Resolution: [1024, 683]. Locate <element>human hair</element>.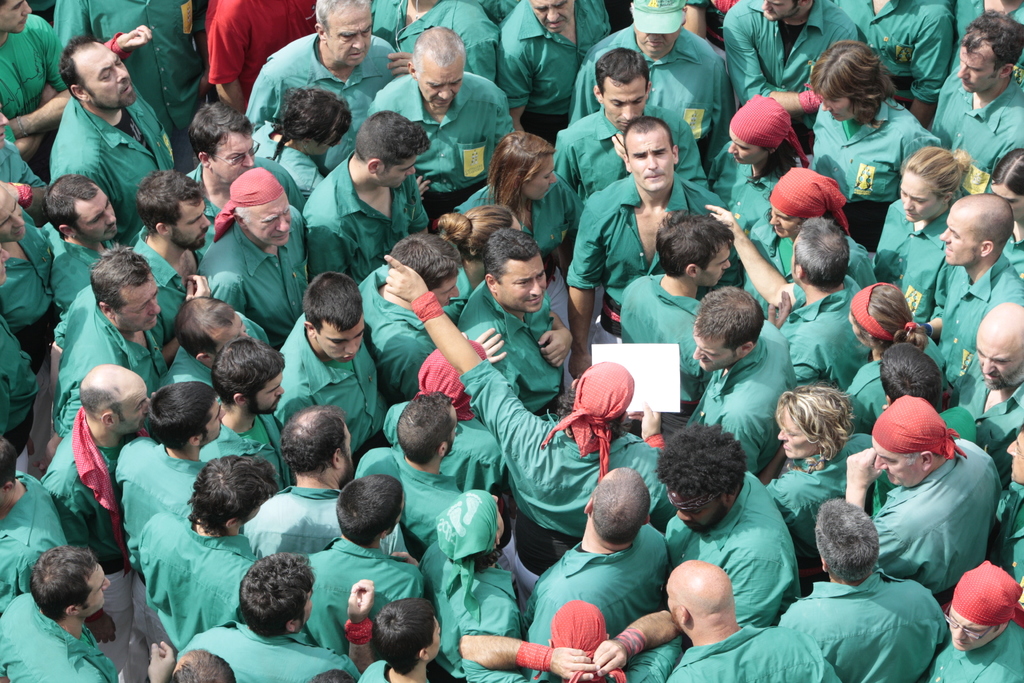
bbox=(808, 40, 900, 129).
